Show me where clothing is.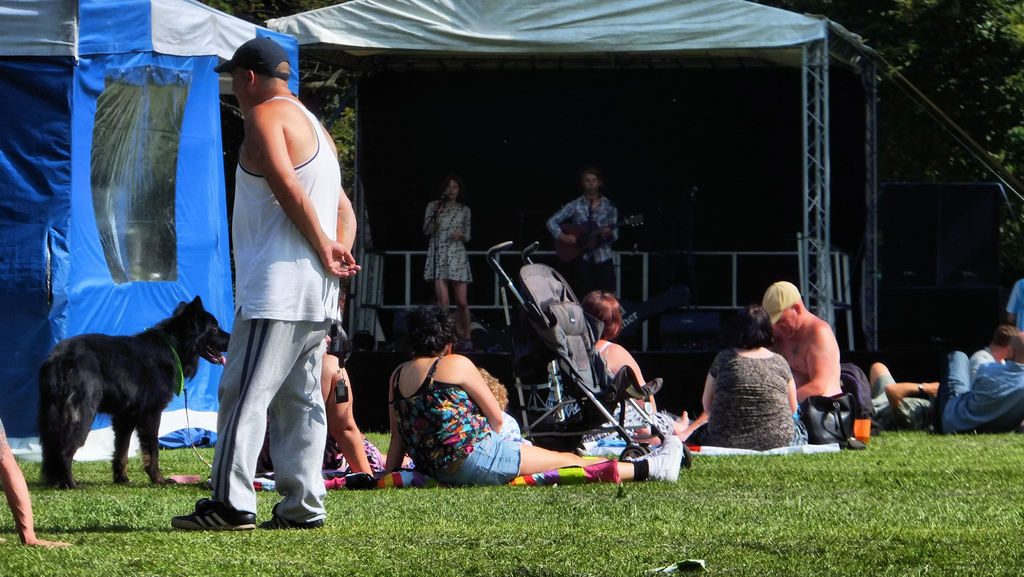
clothing is at left=422, top=198, right=479, bottom=284.
